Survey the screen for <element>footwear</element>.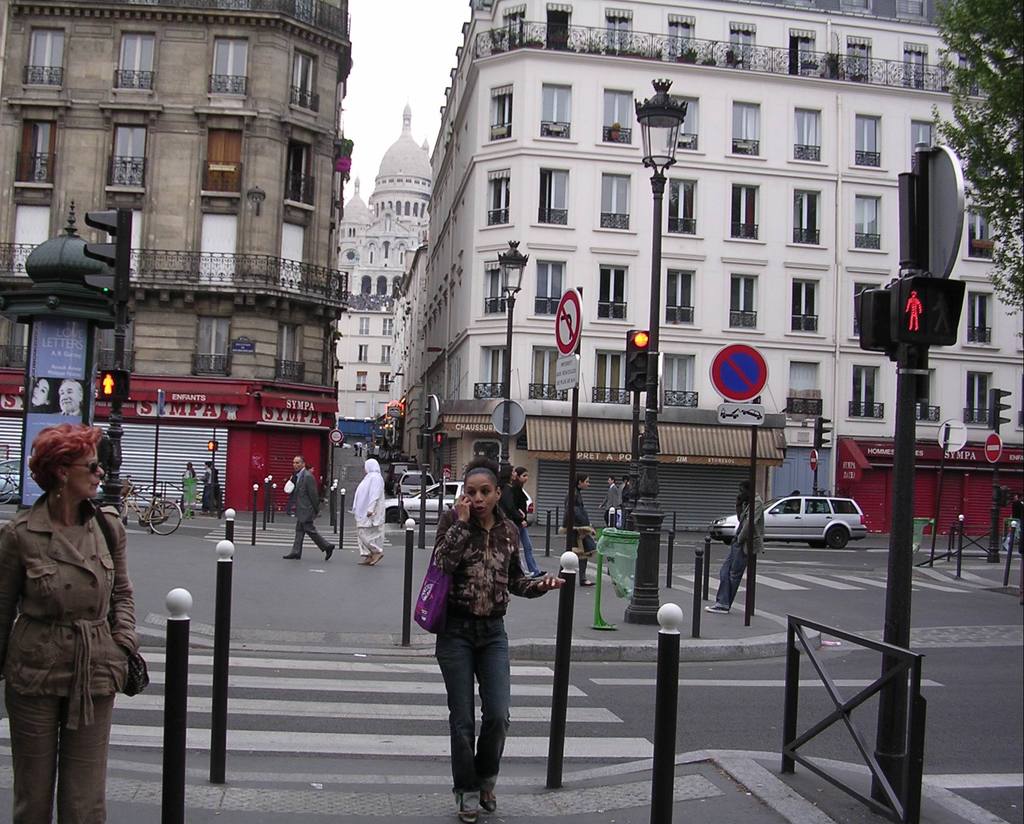
Survey found: region(359, 547, 386, 564).
